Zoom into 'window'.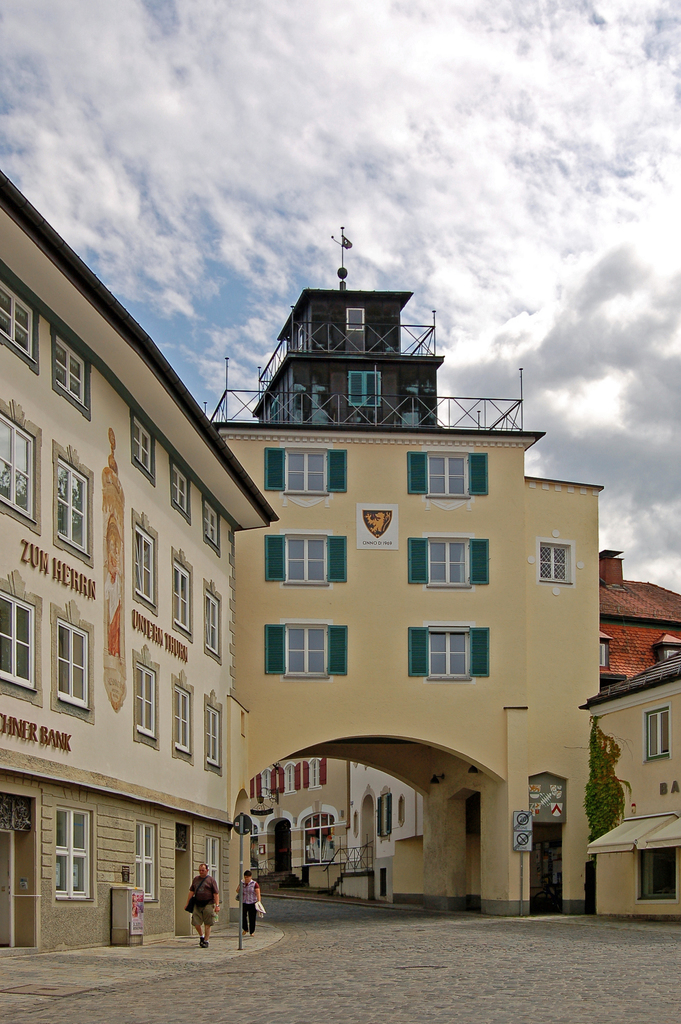
Zoom target: 170,669,196,767.
